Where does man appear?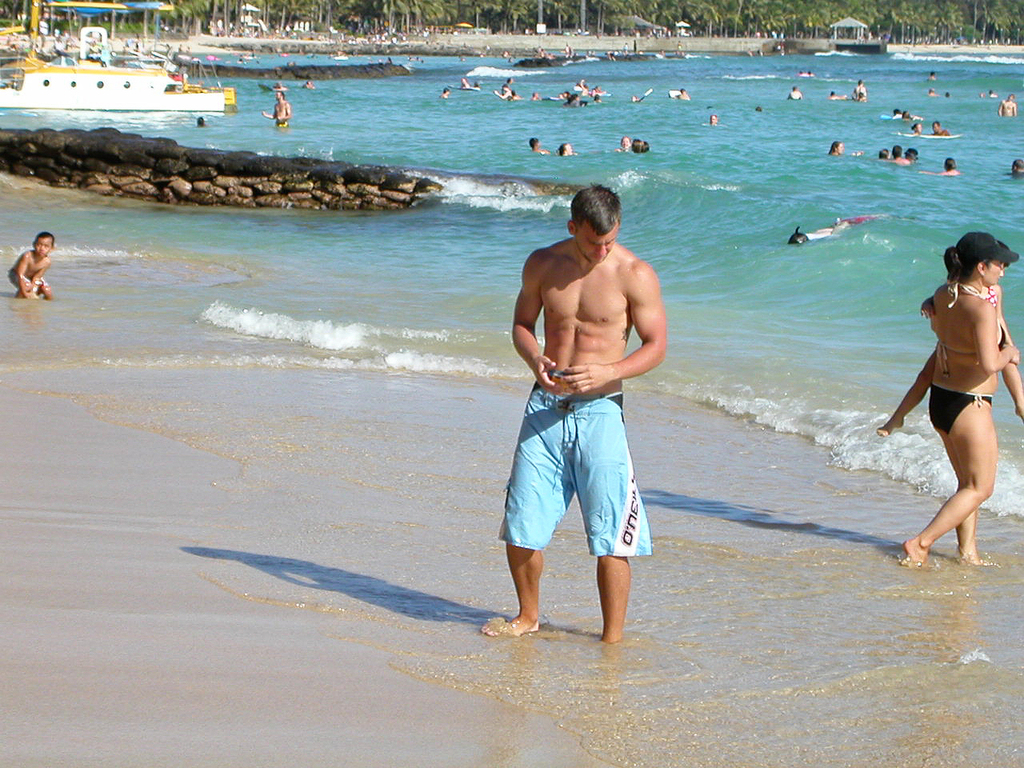
Appears at <bbox>263, 84, 296, 134</bbox>.
